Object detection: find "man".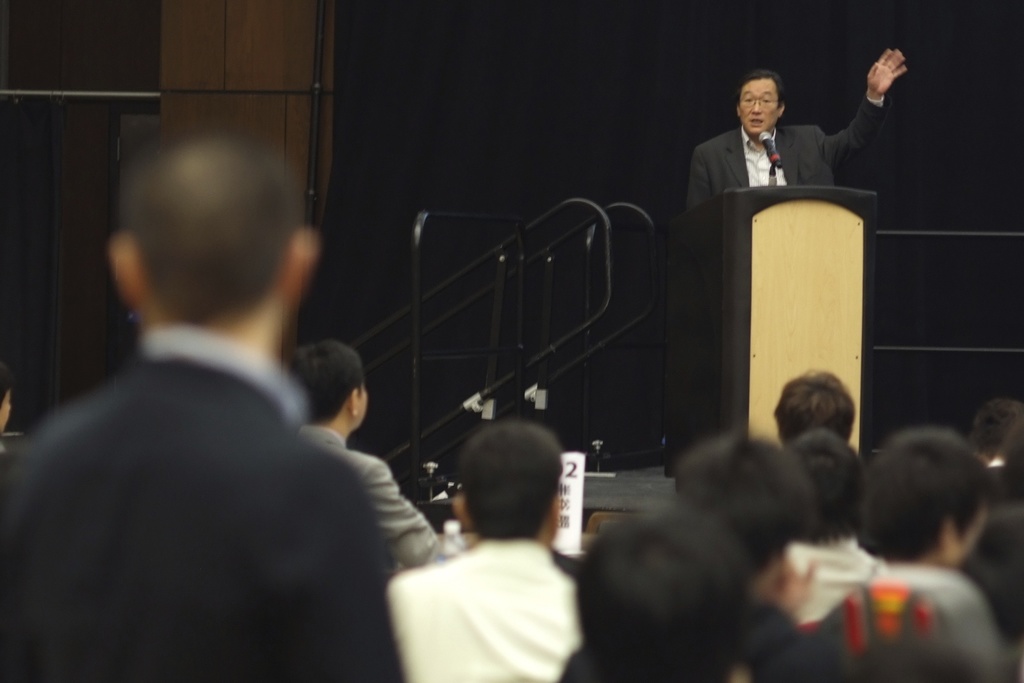
[left=858, top=436, right=1023, bottom=650].
